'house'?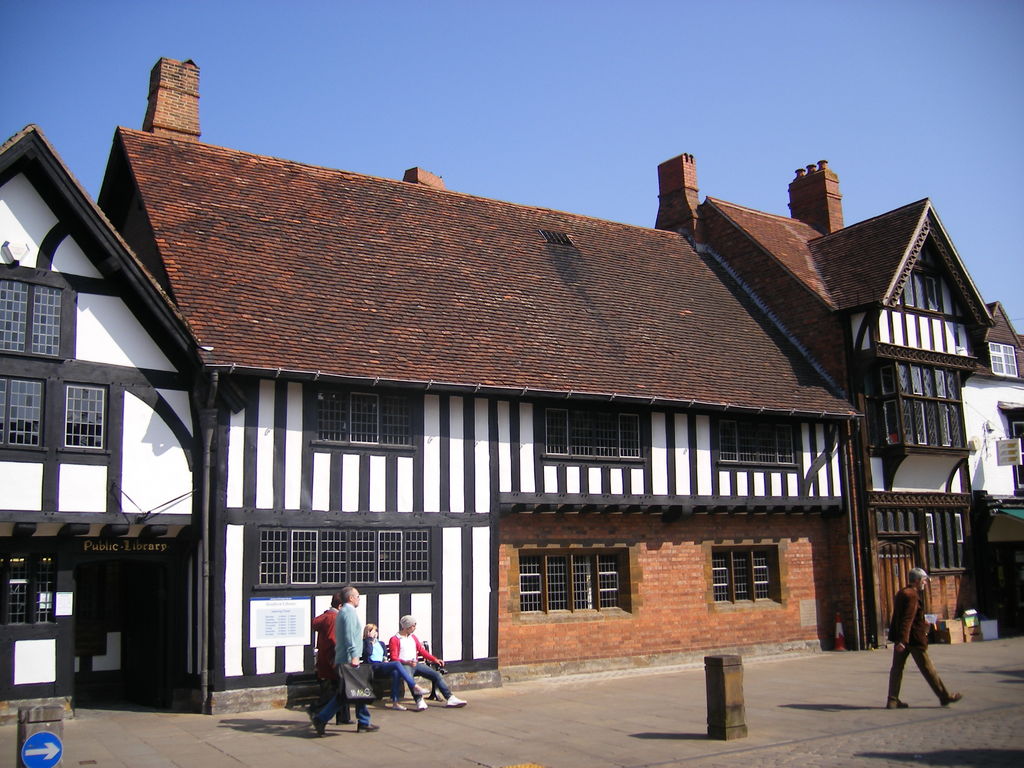
bbox(0, 121, 220, 714)
